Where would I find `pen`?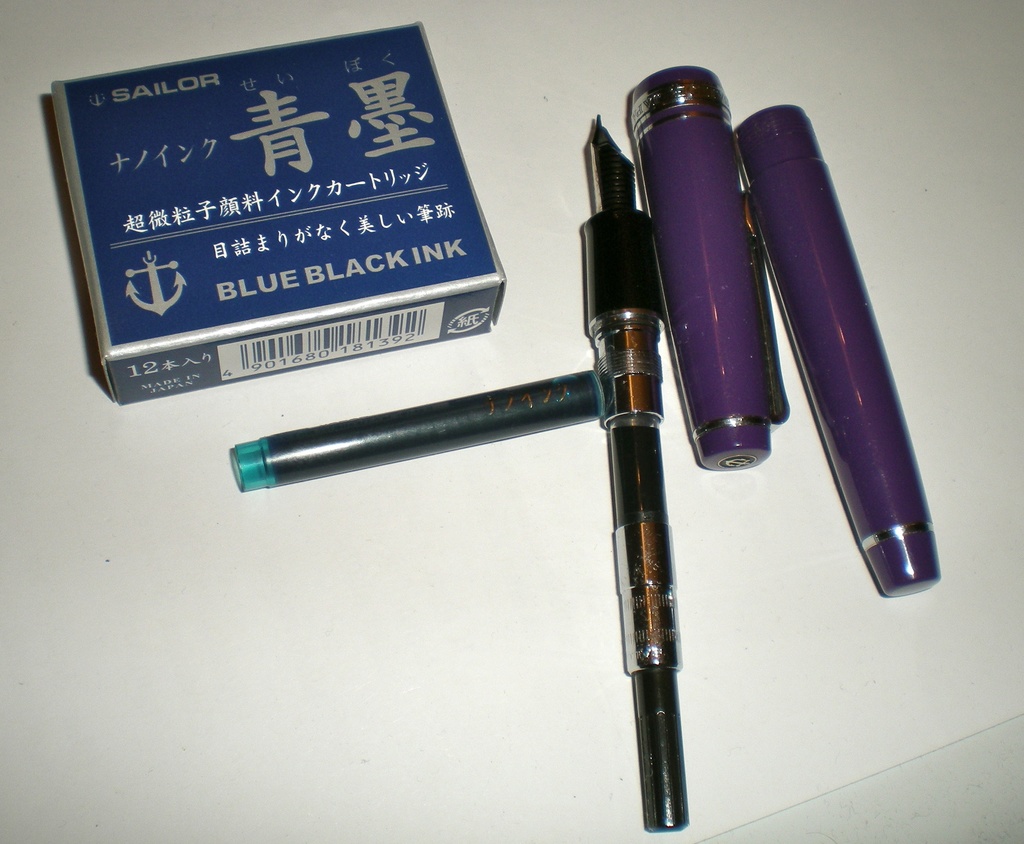
At [726, 108, 936, 600].
